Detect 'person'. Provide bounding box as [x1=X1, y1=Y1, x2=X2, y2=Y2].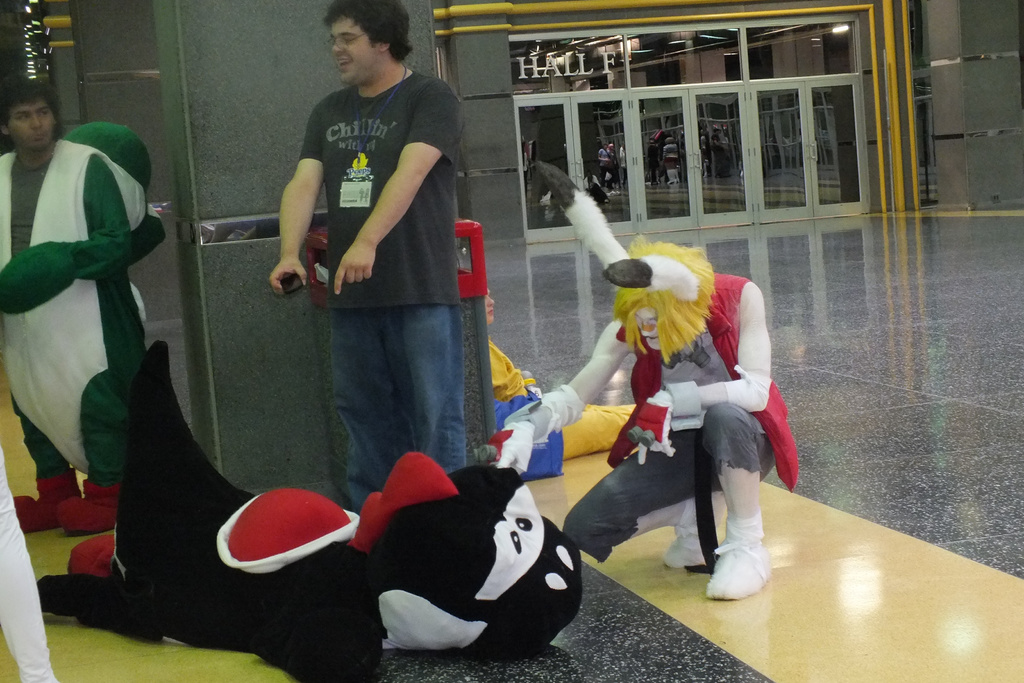
[x1=480, y1=229, x2=801, y2=603].
